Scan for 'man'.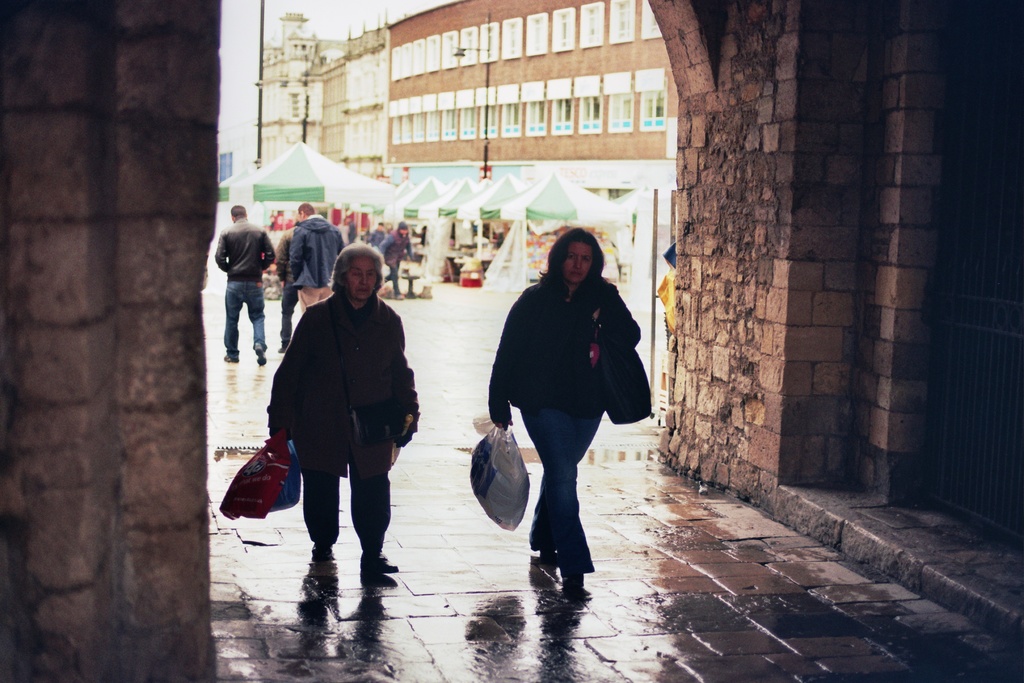
Scan result: bbox=[247, 244, 420, 574].
